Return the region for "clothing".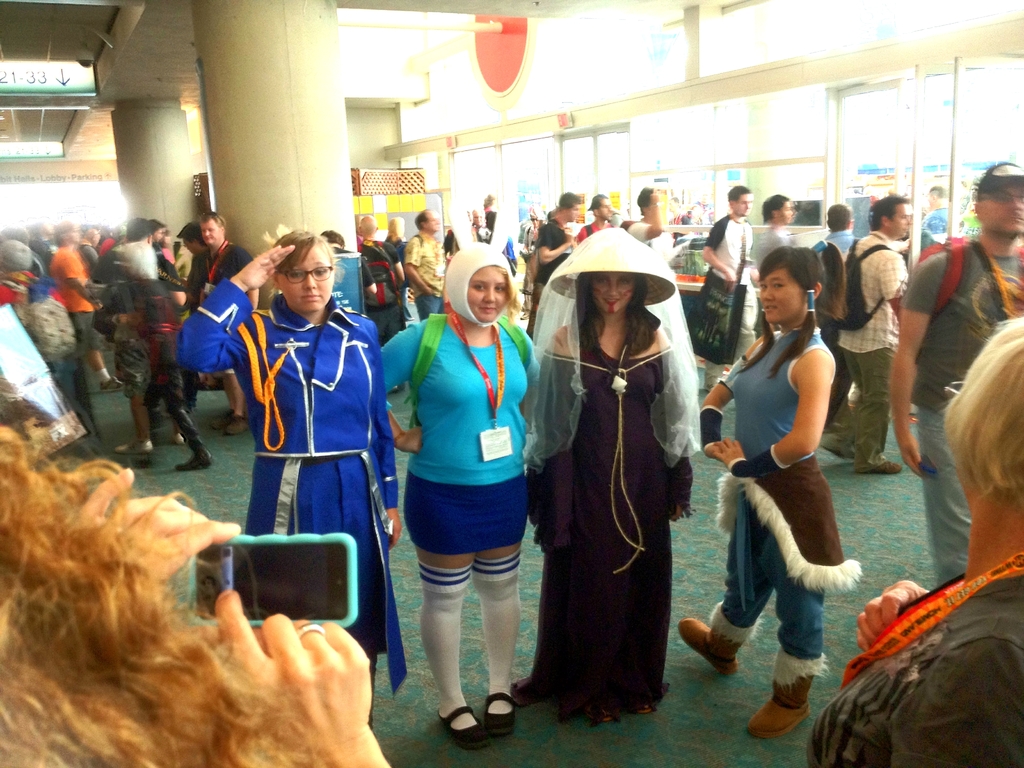
bbox(518, 227, 706, 726).
